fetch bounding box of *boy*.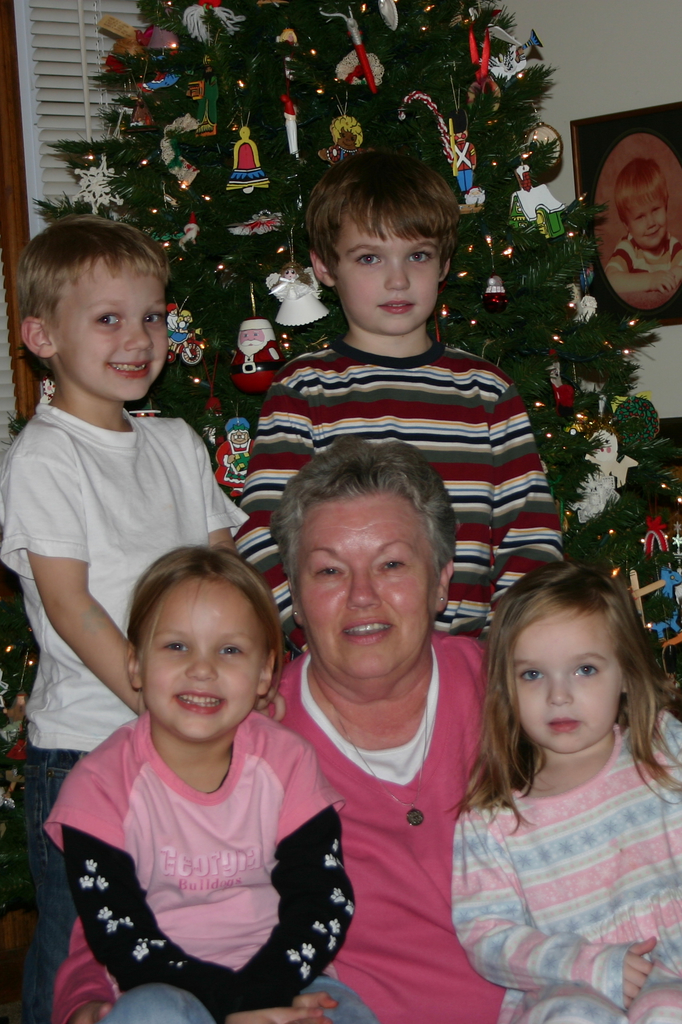
Bbox: 0 213 248 1023.
